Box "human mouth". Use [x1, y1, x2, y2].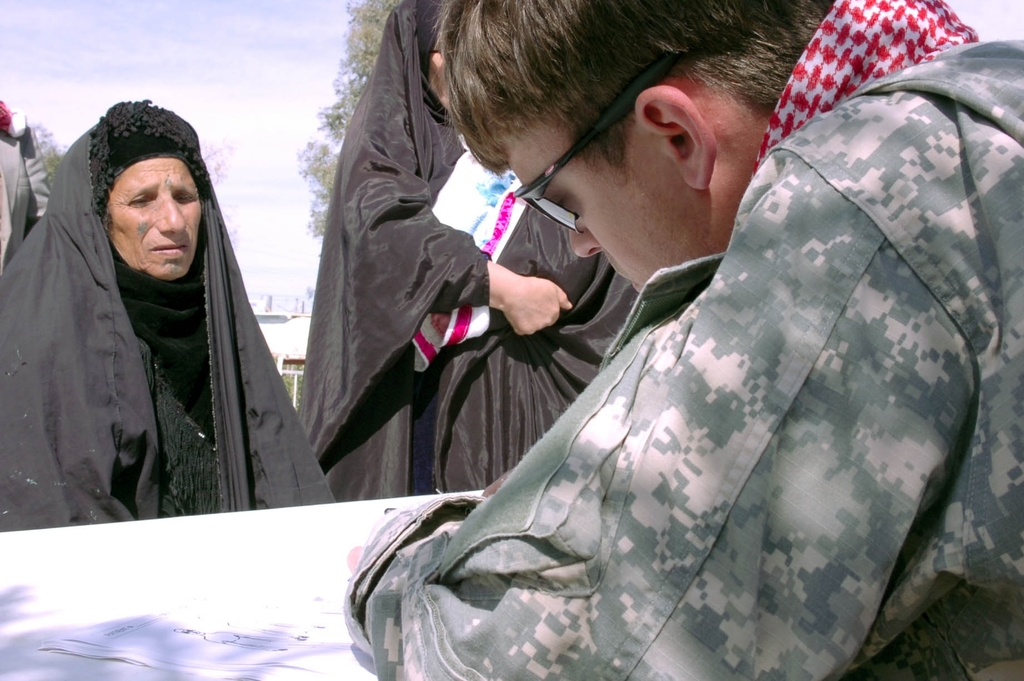
[613, 264, 641, 292].
